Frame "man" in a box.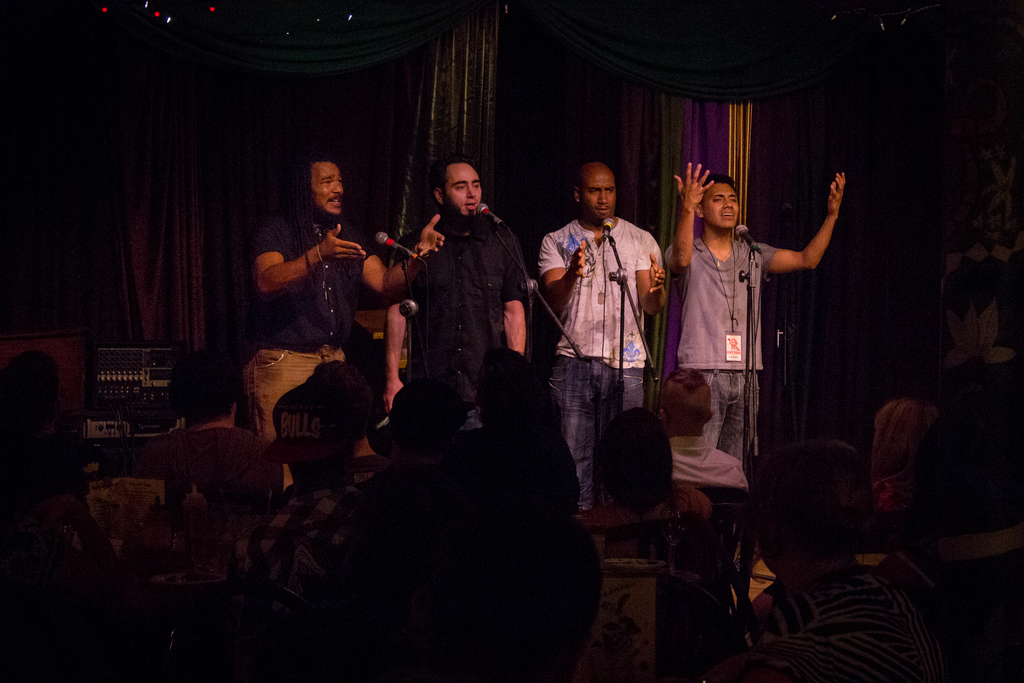
(132, 352, 270, 508).
